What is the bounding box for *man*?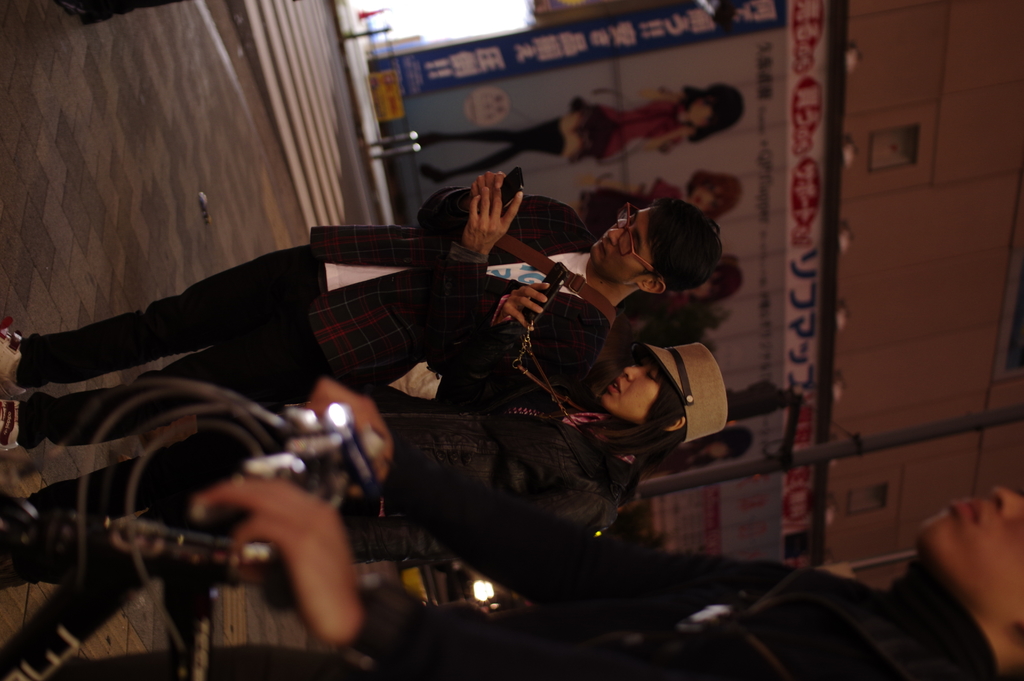
Rect(141, 373, 1023, 680).
